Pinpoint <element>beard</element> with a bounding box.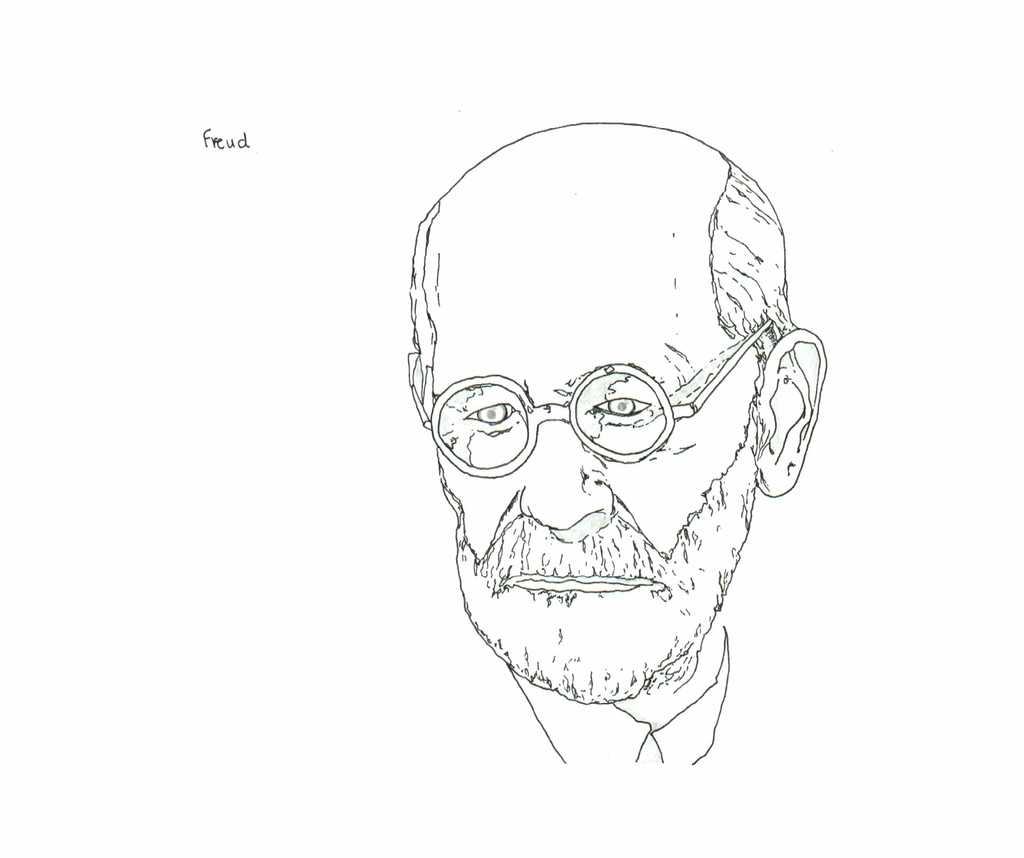
<region>417, 325, 787, 783</region>.
